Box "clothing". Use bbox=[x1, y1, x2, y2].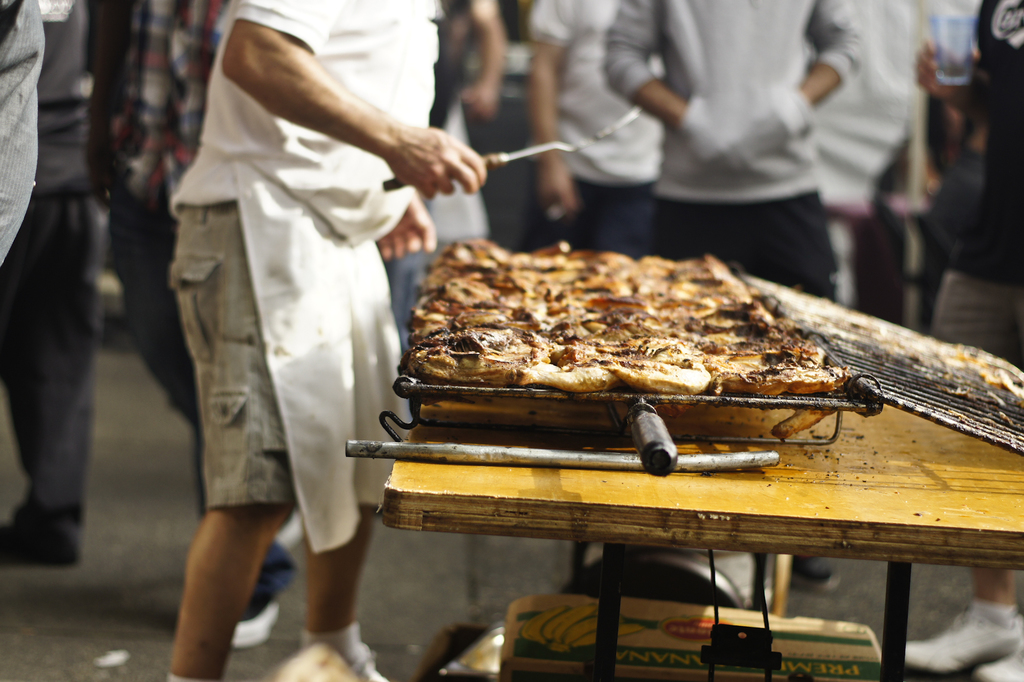
bbox=[909, 0, 977, 341].
